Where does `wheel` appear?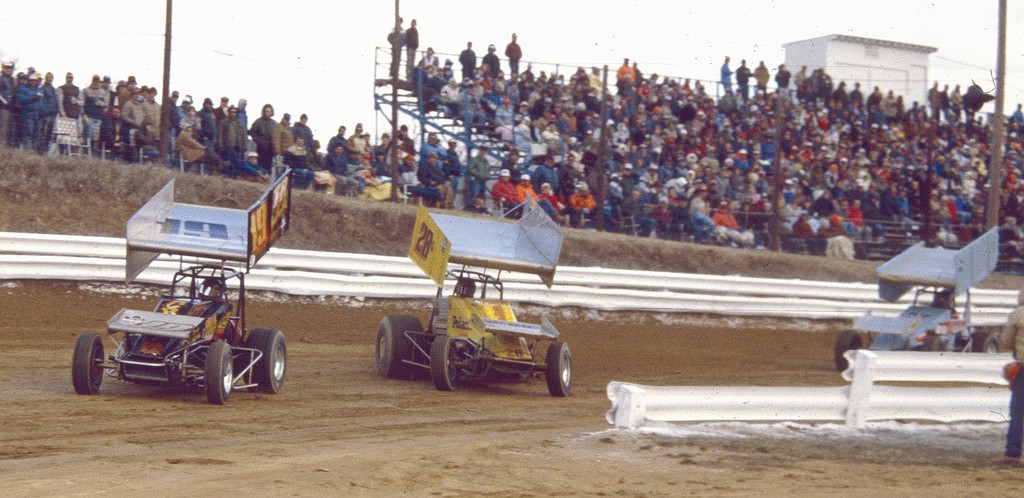
Appears at <box>205,342,232,403</box>.
